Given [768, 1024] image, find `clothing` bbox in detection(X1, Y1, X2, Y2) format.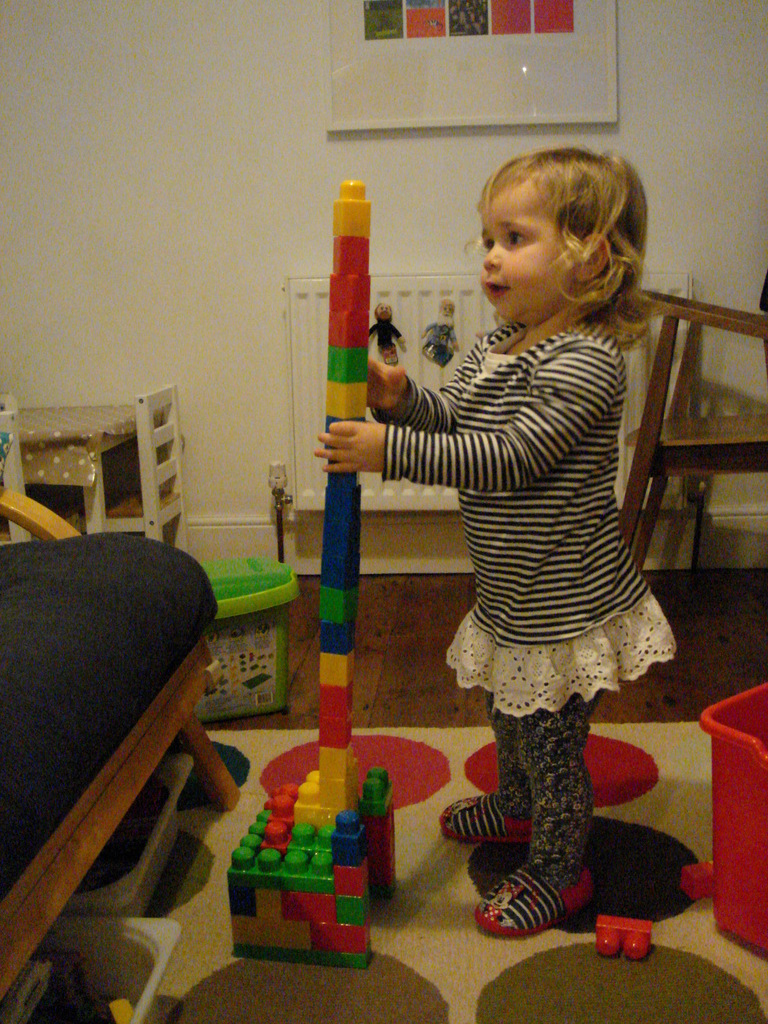
detection(327, 225, 703, 852).
